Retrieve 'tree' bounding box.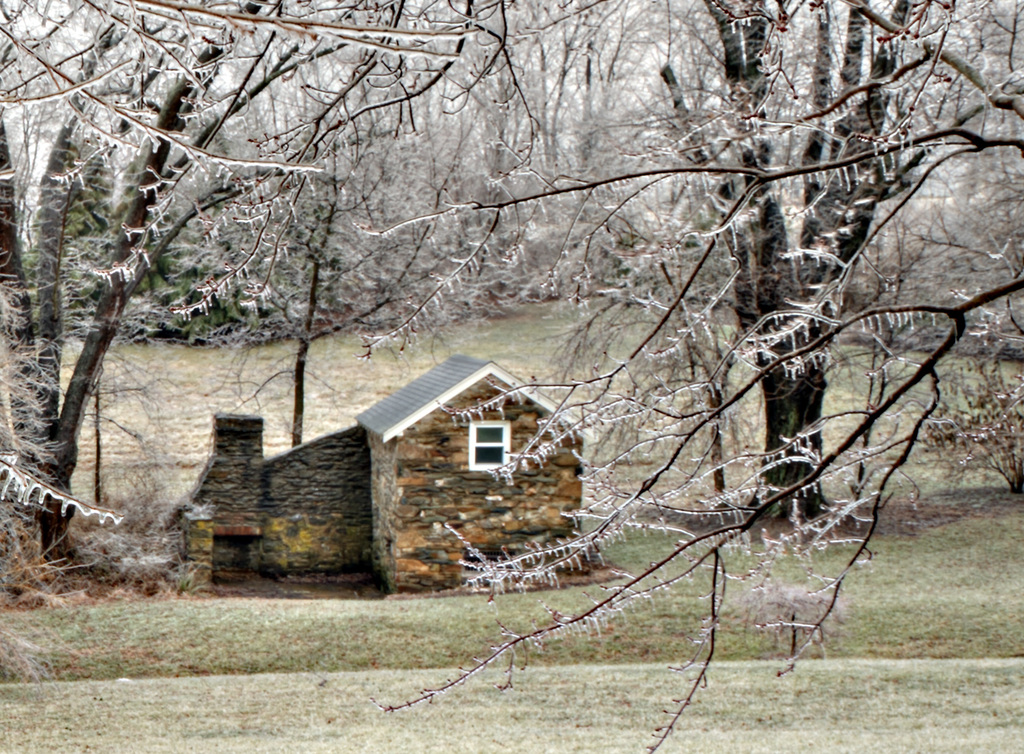
Bounding box: <region>0, 0, 1023, 753</region>.
